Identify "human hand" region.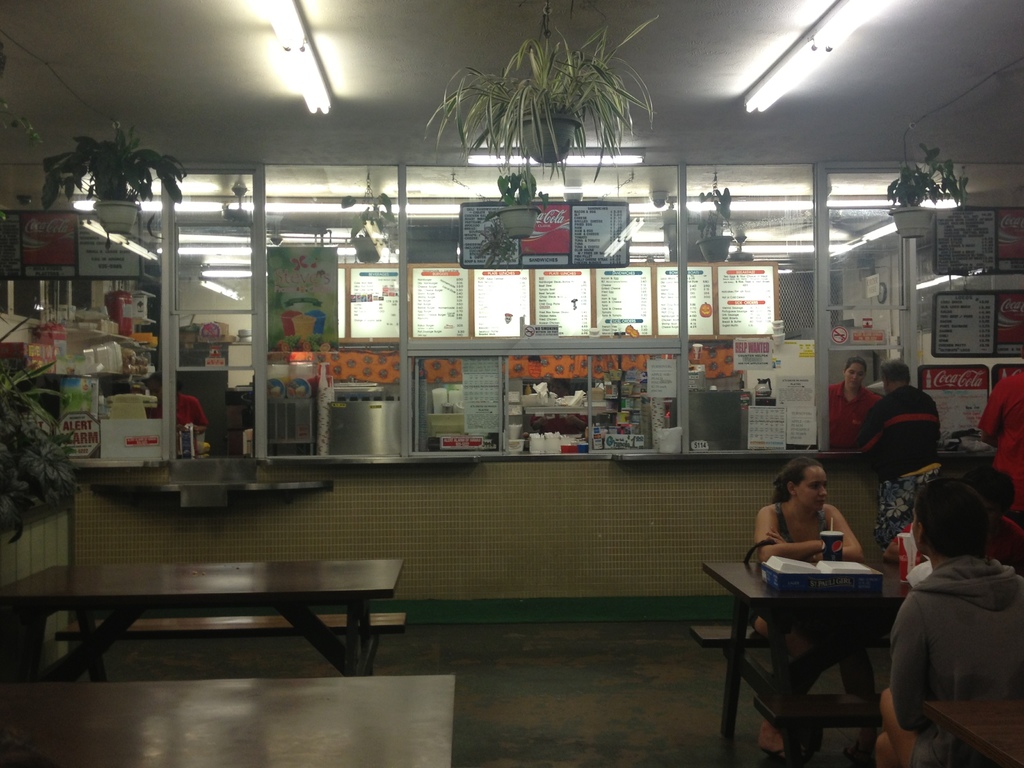
Region: box(766, 526, 786, 546).
